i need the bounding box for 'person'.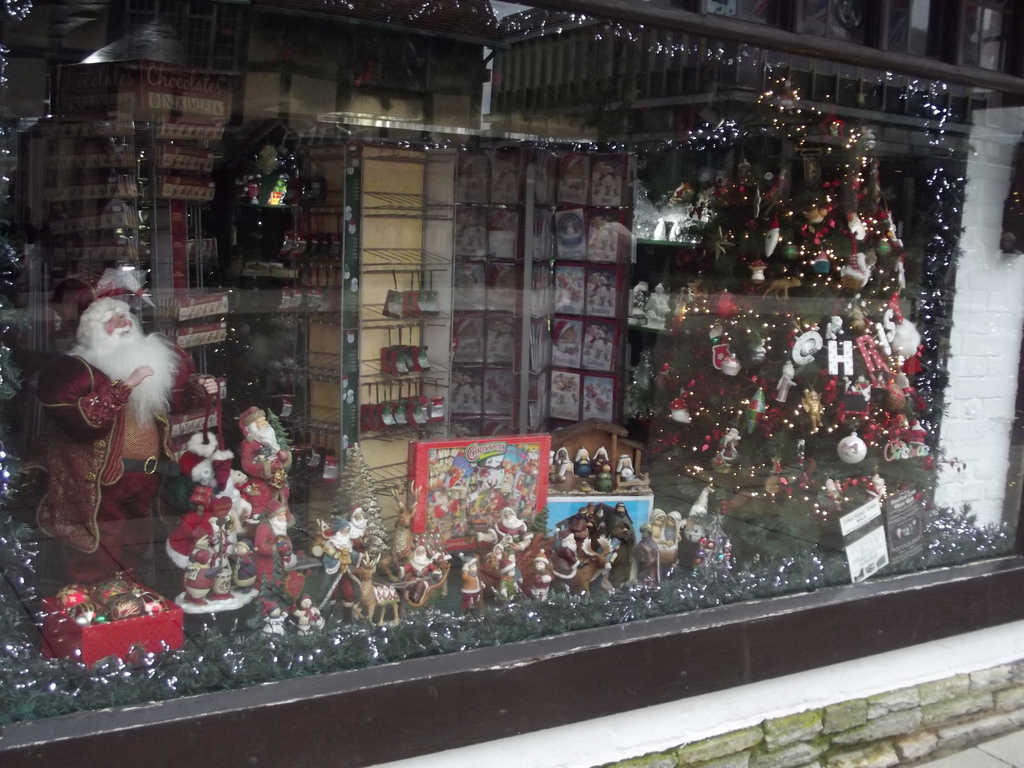
Here it is: left=185, top=534, right=225, bottom=605.
